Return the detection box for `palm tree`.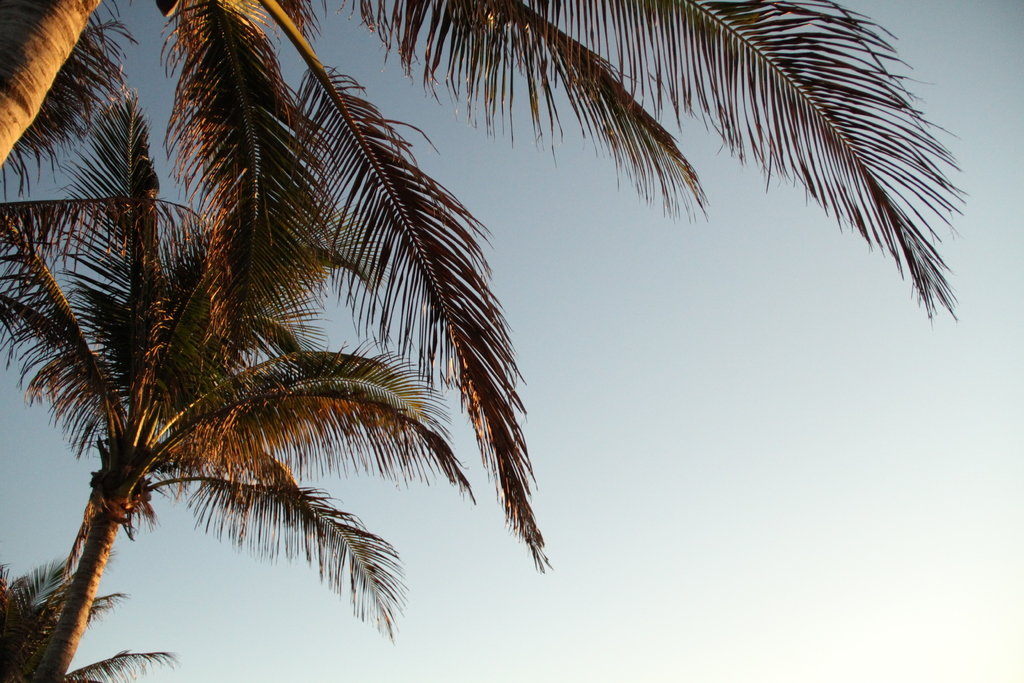
region(3, 36, 931, 682).
